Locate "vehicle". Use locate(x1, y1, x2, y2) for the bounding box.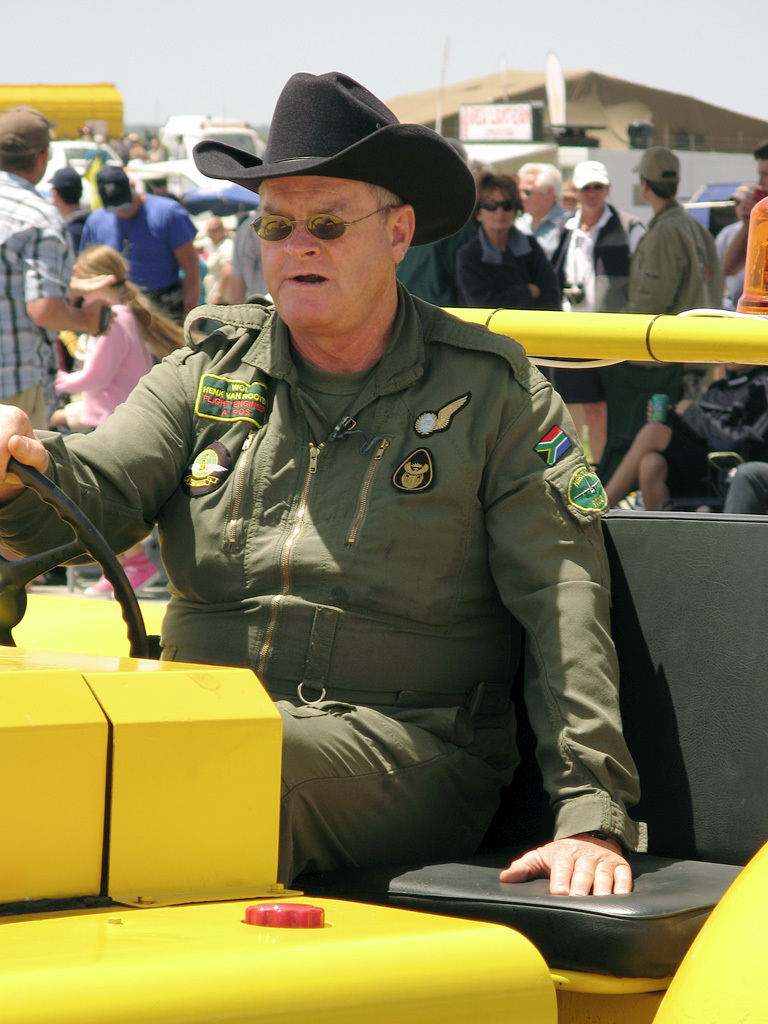
locate(90, 163, 267, 214).
